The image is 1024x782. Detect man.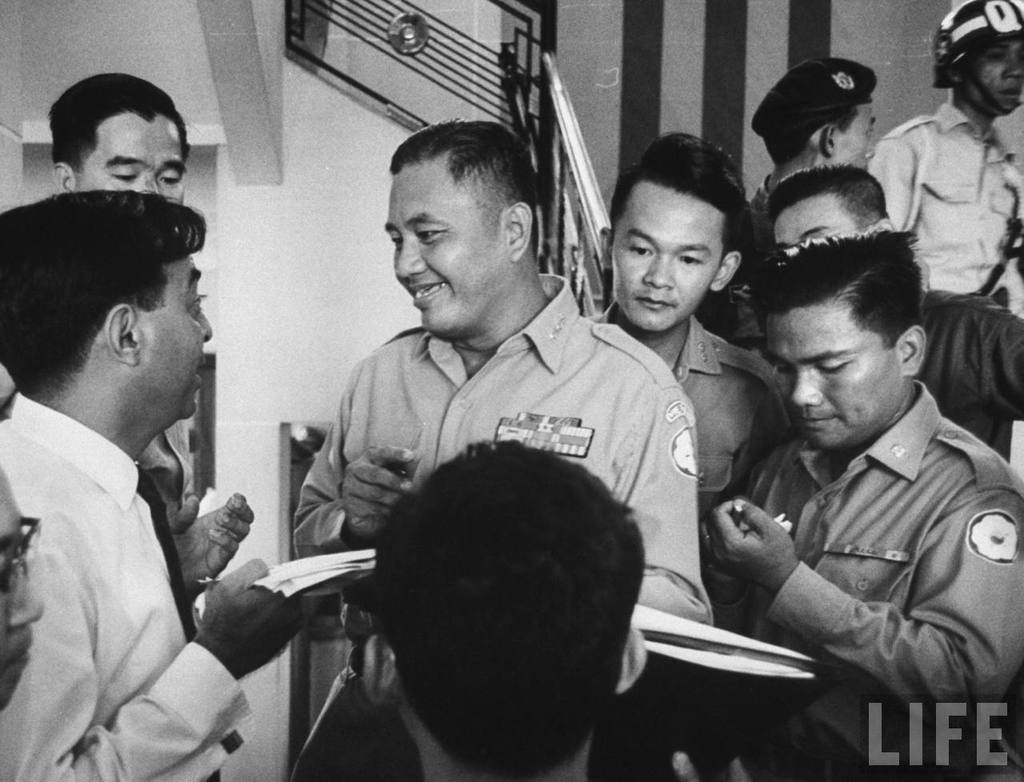
Detection: (291,121,707,781).
